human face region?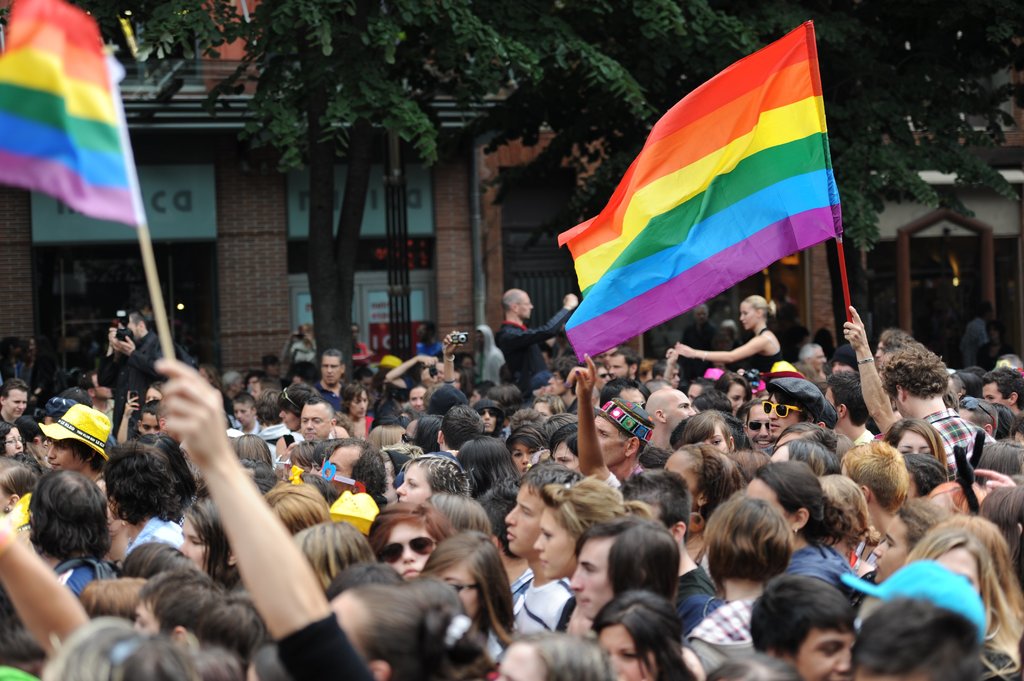
51,443,79,467
